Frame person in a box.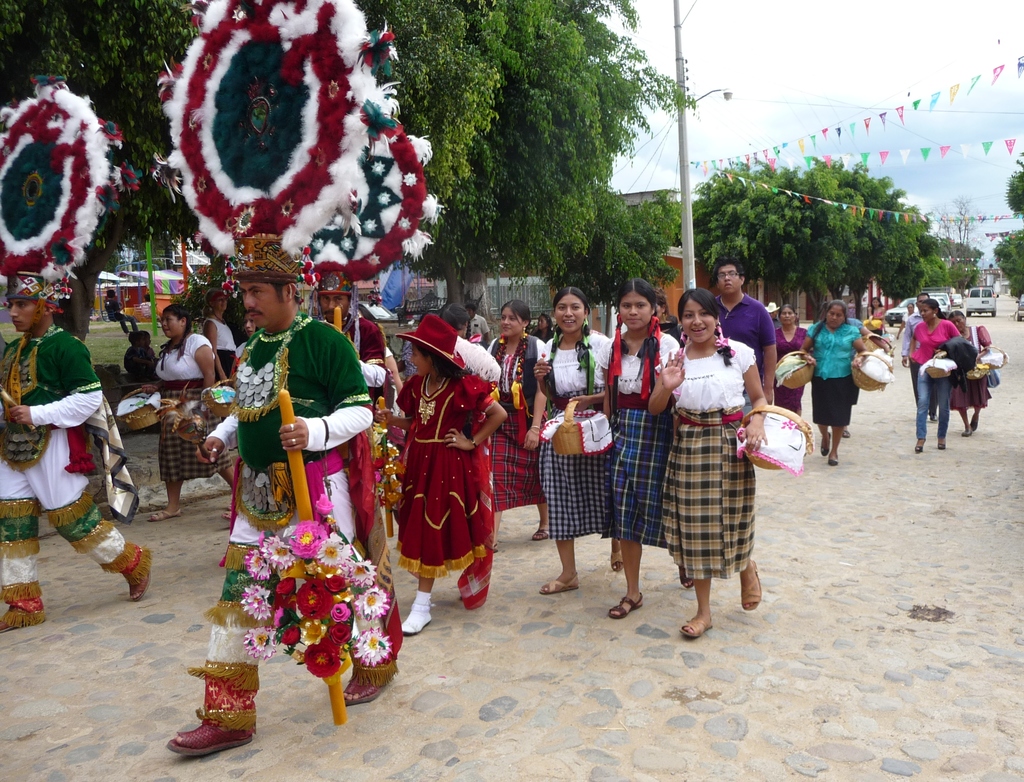
463:302:489:347.
